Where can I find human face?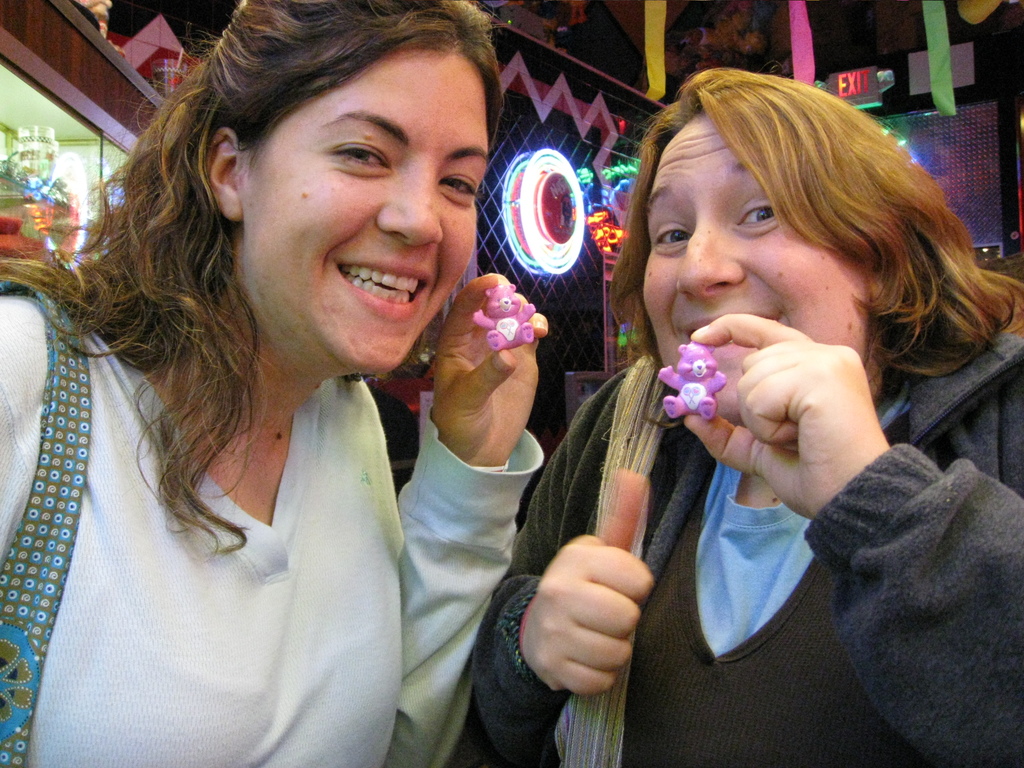
You can find it at x1=645 y1=118 x2=871 y2=421.
